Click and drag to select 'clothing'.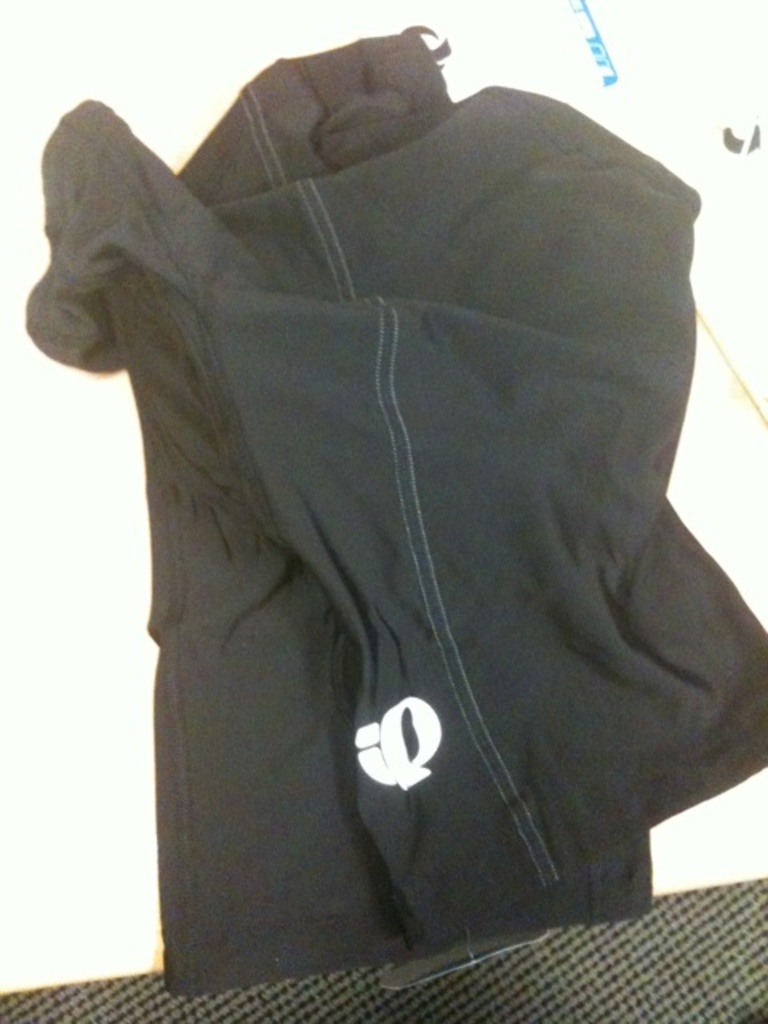
Selection: {"left": 21, "top": 5, "right": 766, "bottom": 1003}.
